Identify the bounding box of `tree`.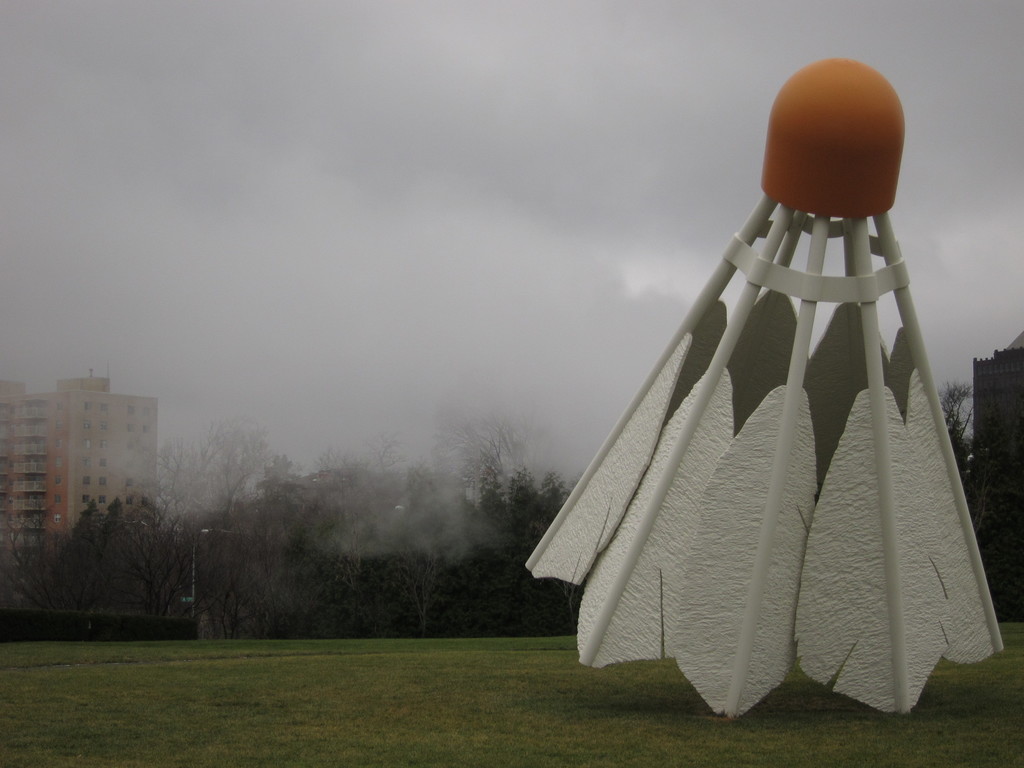
[941,384,969,472].
